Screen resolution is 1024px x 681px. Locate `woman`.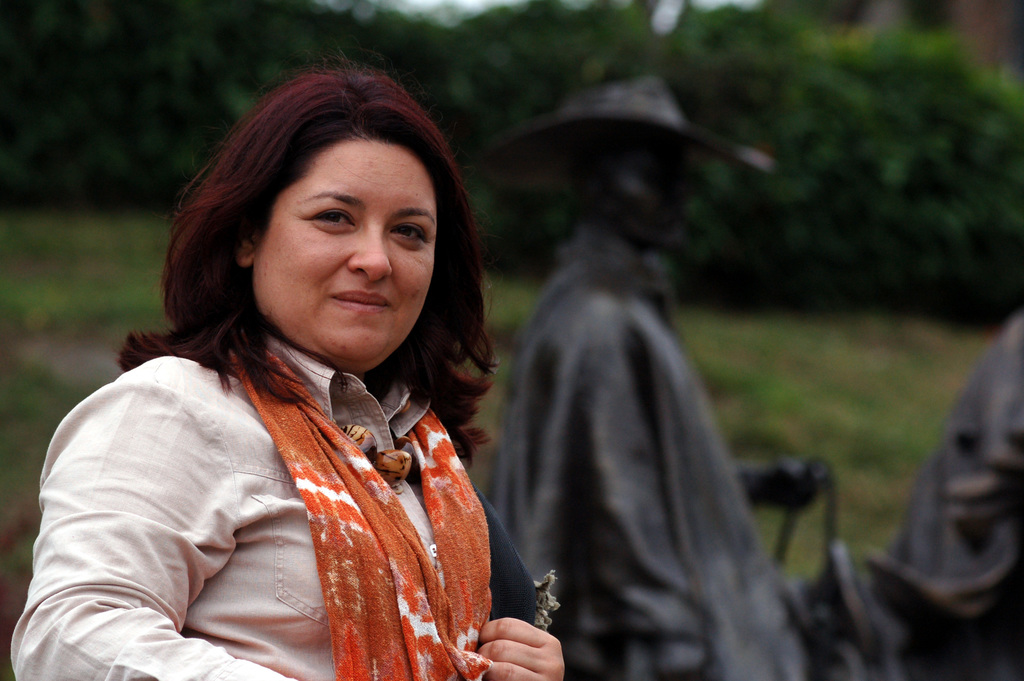
{"left": 39, "top": 81, "right": 566, "bottom": 668}.
